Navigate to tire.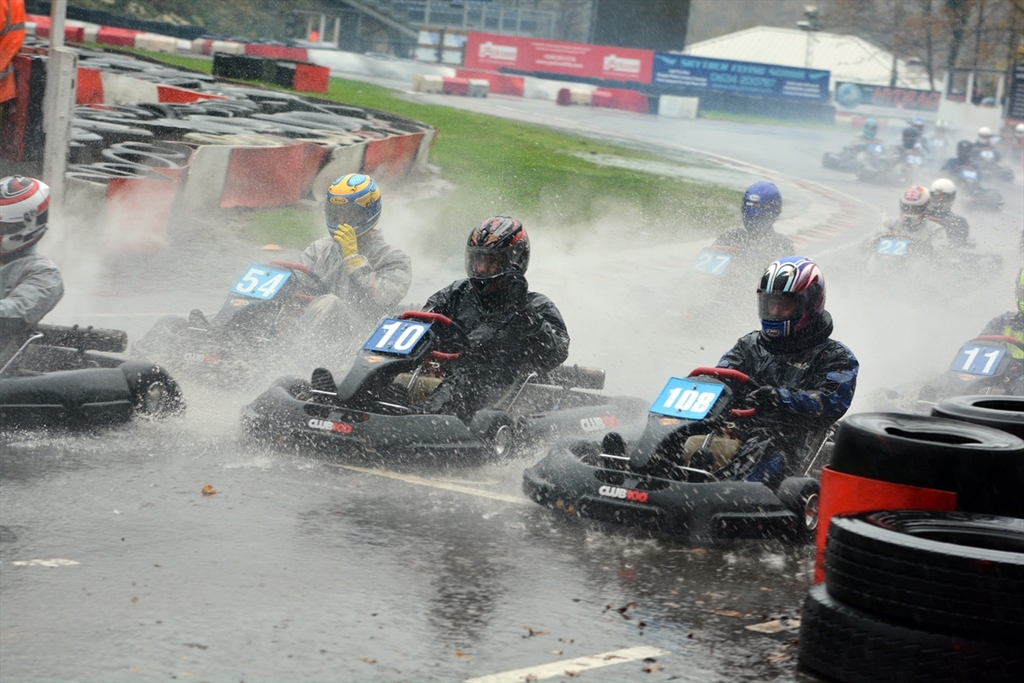
Navigation target: <bbox>832, 412, 1021, 493</bbox>.
